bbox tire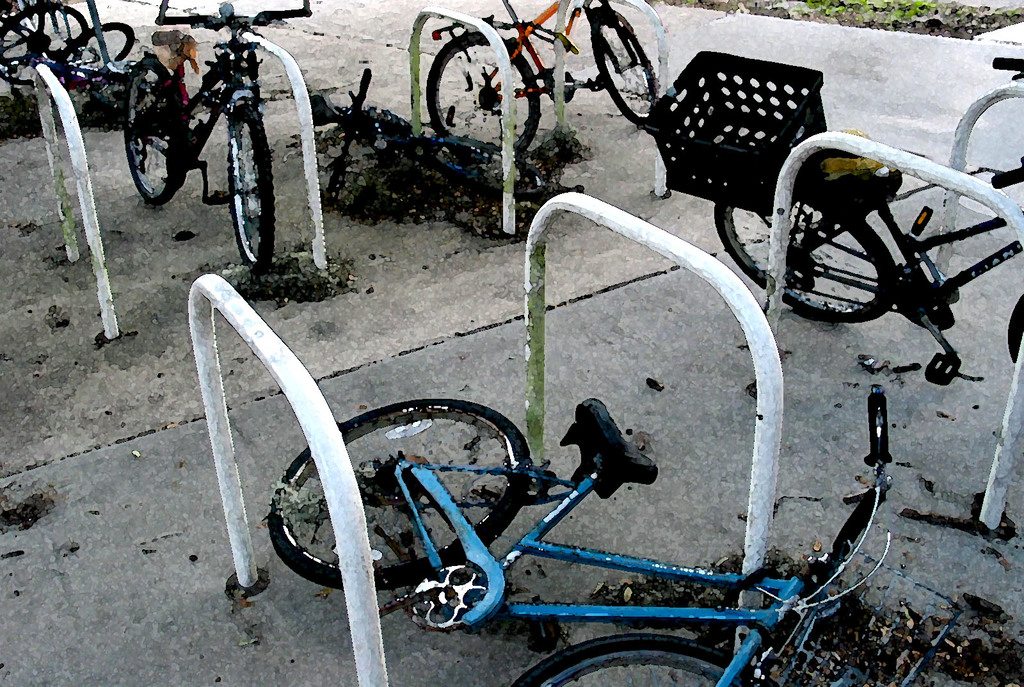
<region>269, 400, 532, 592</region>
